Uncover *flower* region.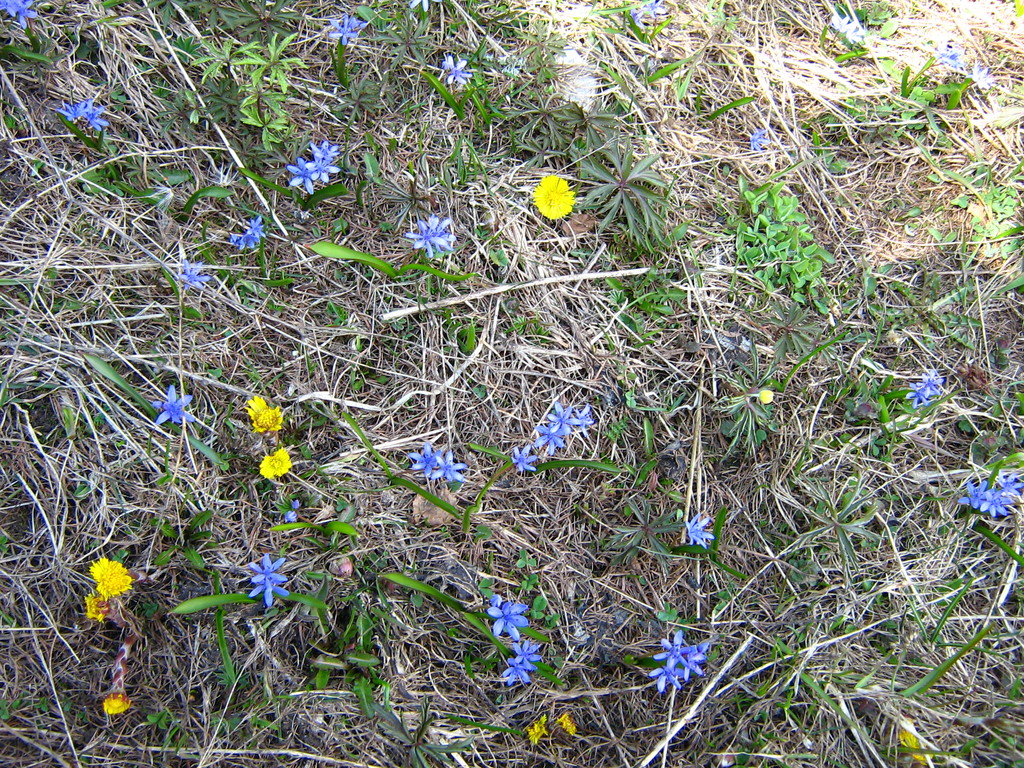
Uncovered: <bbox>488, 598, 525, 643</bbox>.
